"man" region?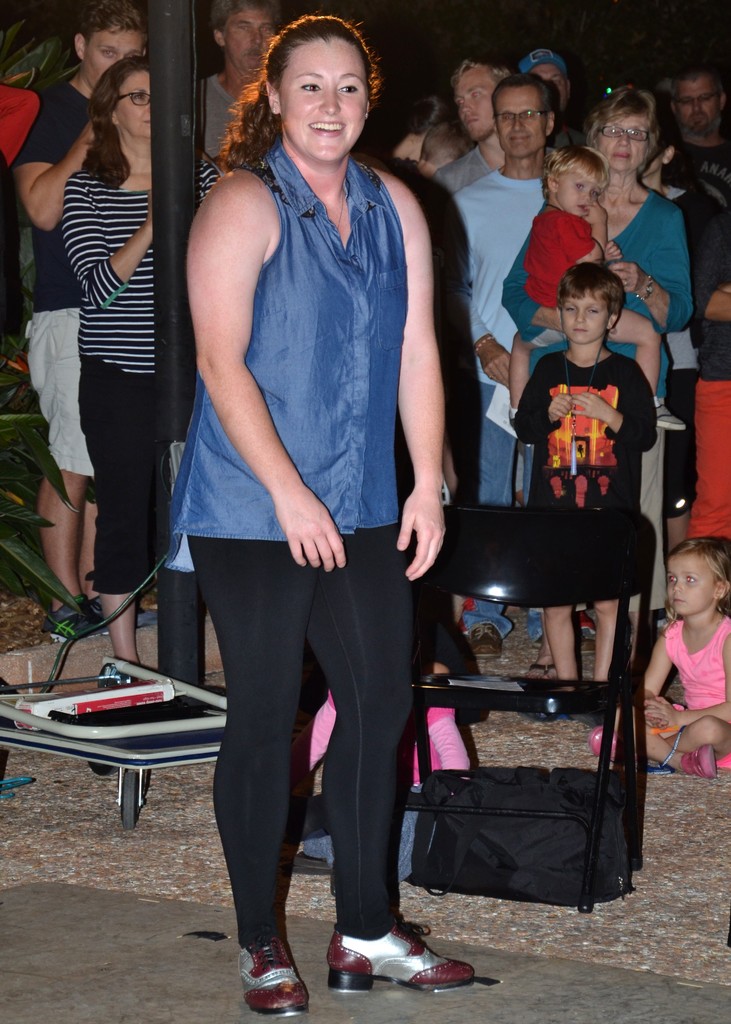
(651, 58, 730, 249)
